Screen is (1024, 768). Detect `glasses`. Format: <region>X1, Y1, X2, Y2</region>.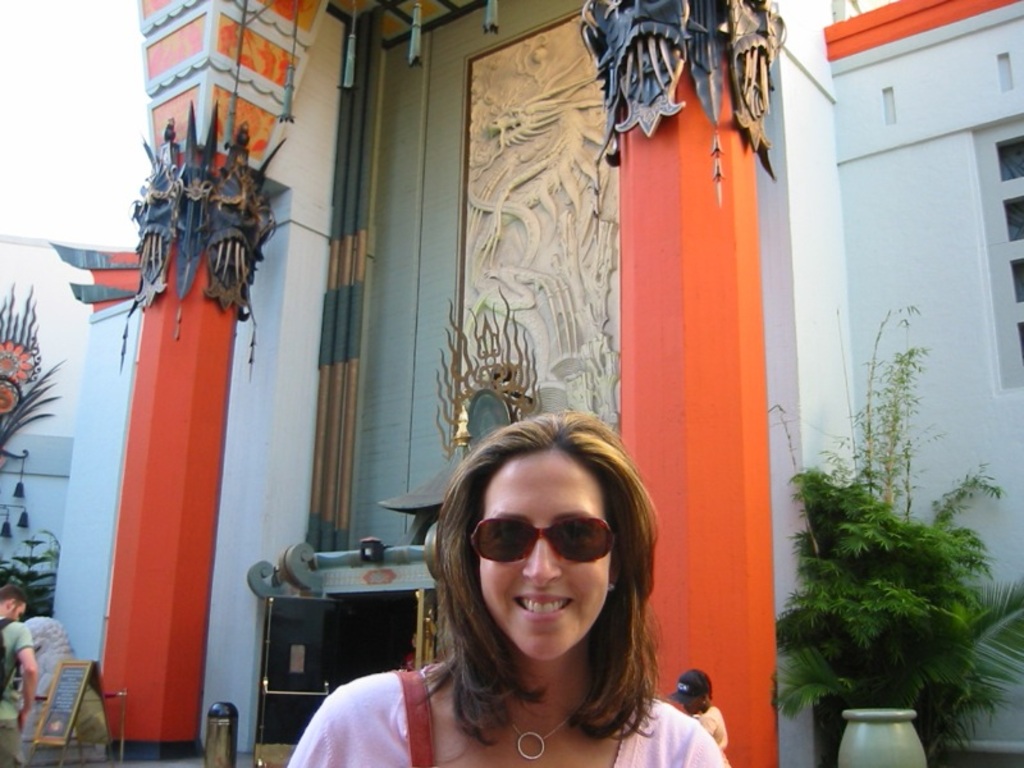
<region>467, 504, 618, 564</region>.
